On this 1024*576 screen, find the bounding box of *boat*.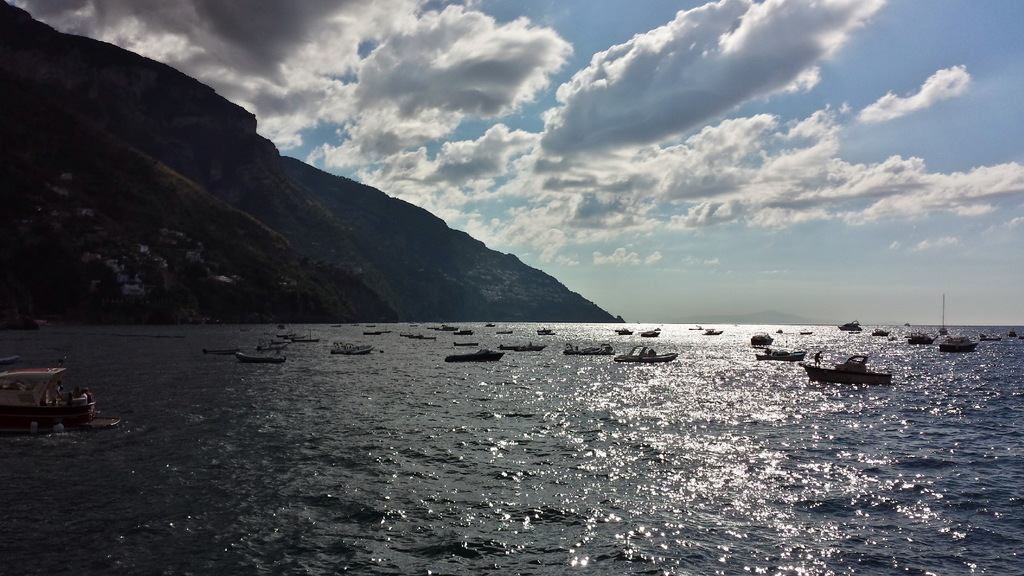
Bounding box: bbox(612, 347, 675, 362).
